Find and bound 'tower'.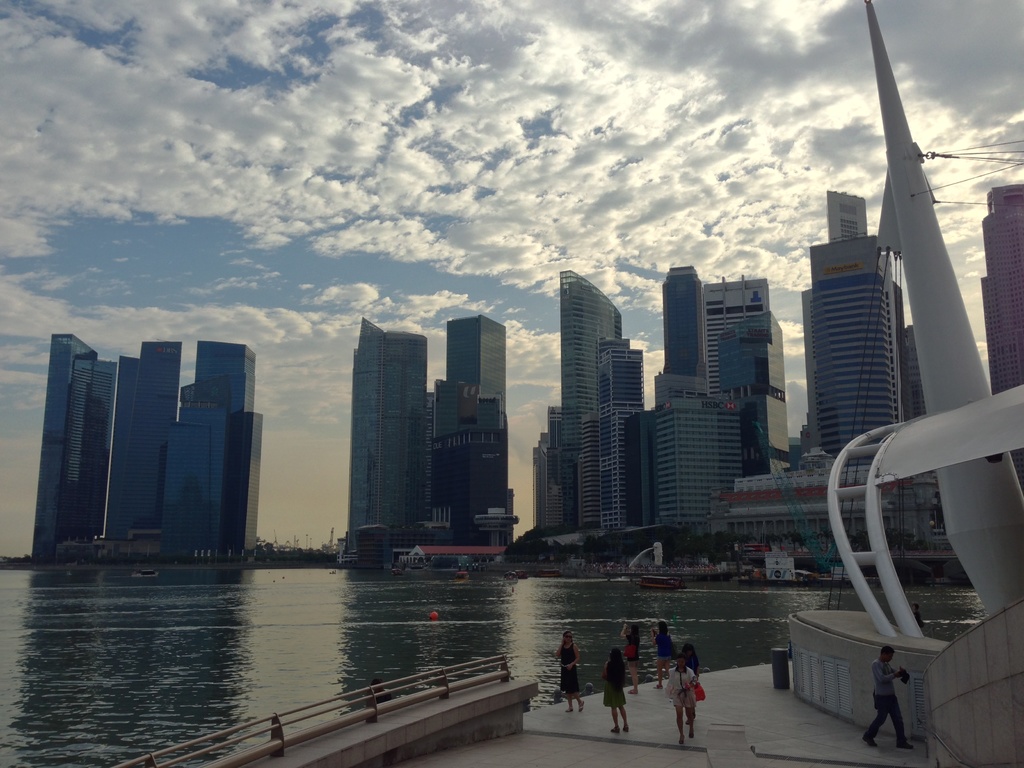
Bound: 24, 328, 186, 565.
